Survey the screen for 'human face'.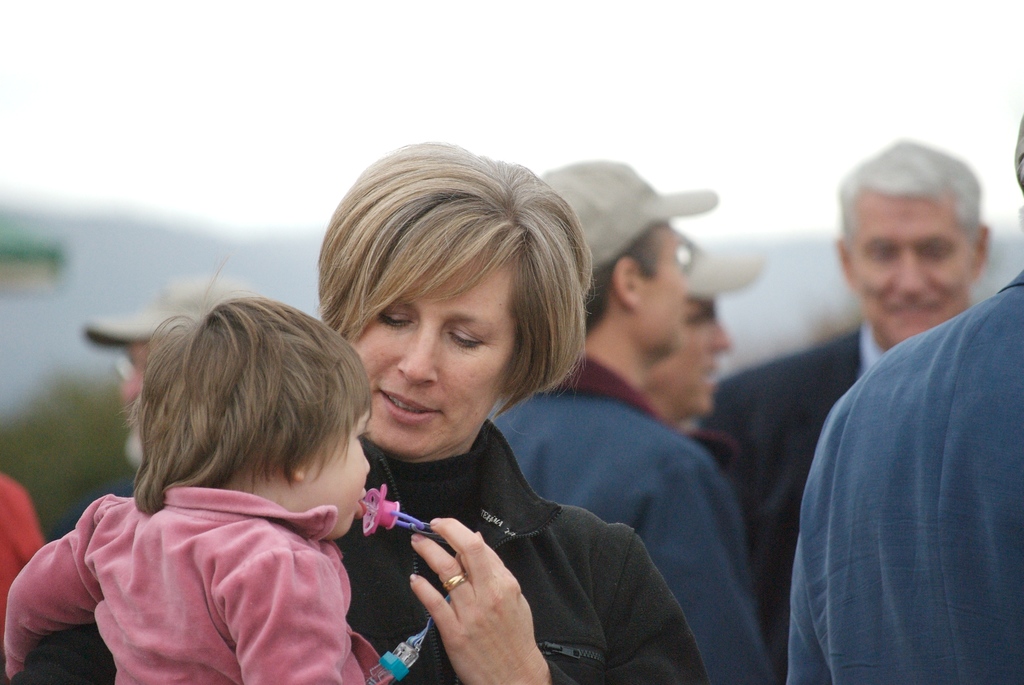
Survey found: left=632, top=227, right=687, bottom=351.
